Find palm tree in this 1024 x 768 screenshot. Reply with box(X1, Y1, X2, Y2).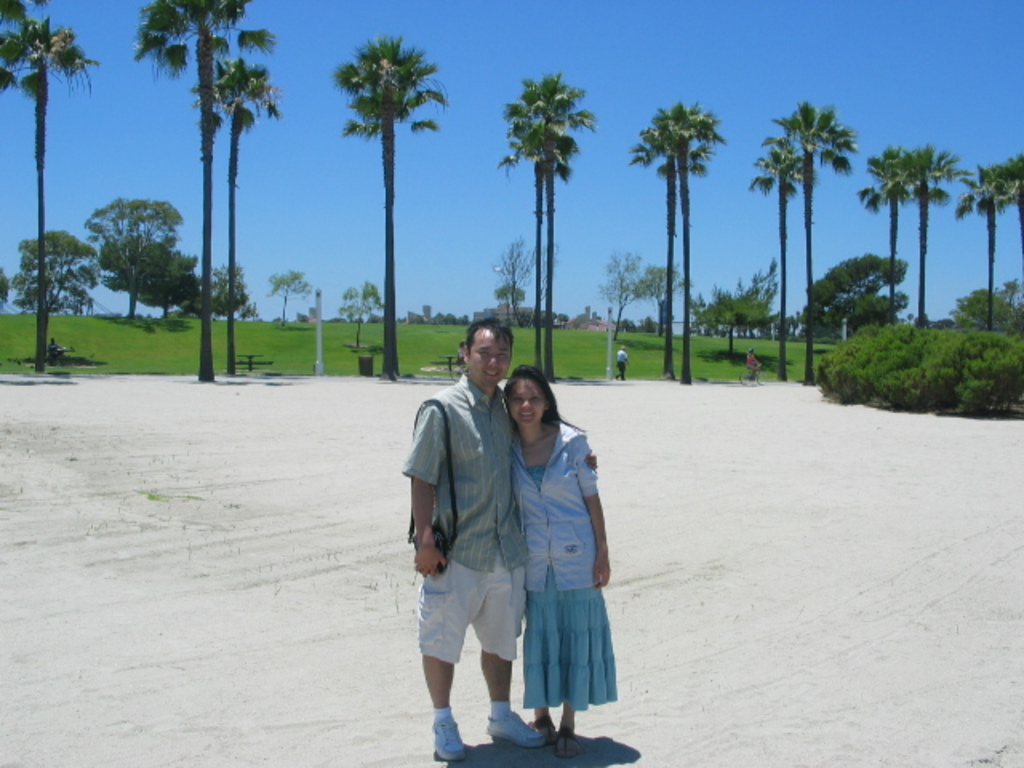
box(866, 141, 922, 382).
